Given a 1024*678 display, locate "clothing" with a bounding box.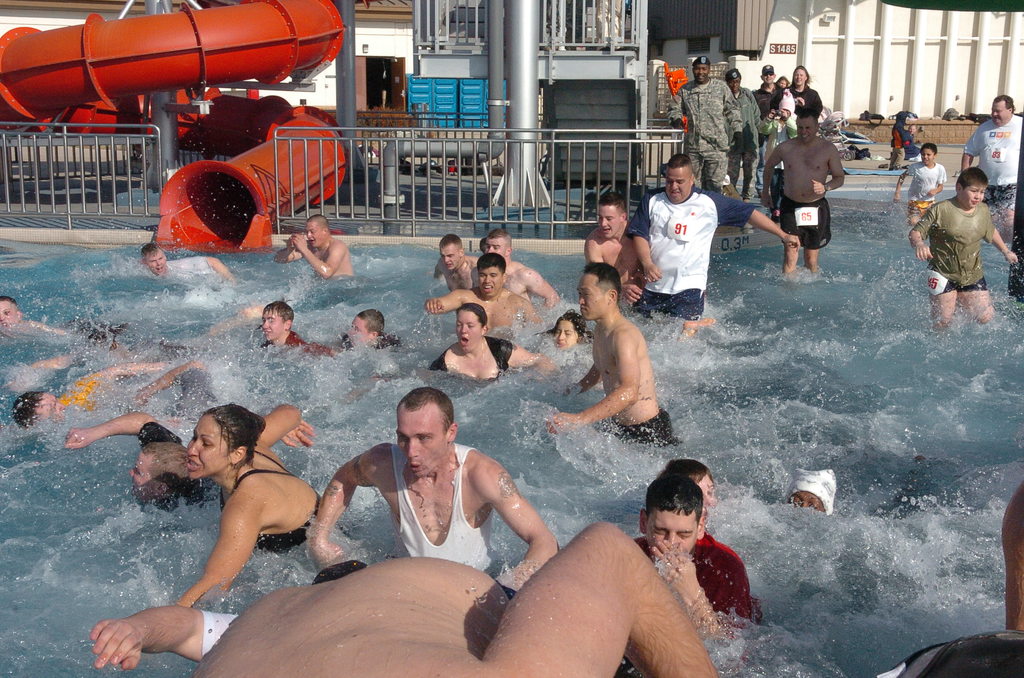
Located: 623 183 754 325.
